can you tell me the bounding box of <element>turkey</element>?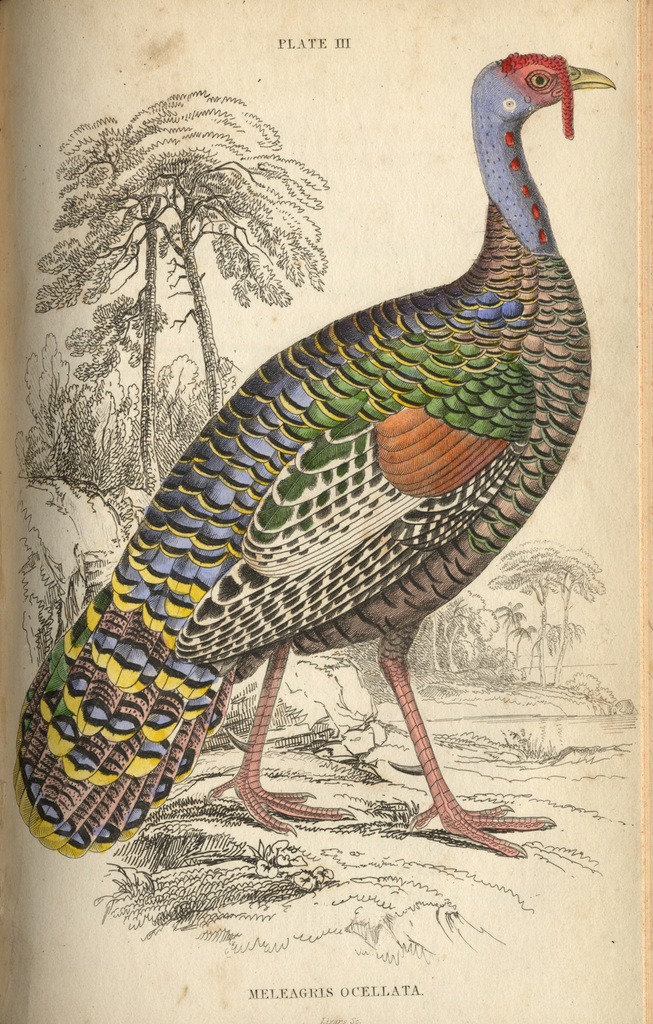
BBox(5, 49, 616, 863).
